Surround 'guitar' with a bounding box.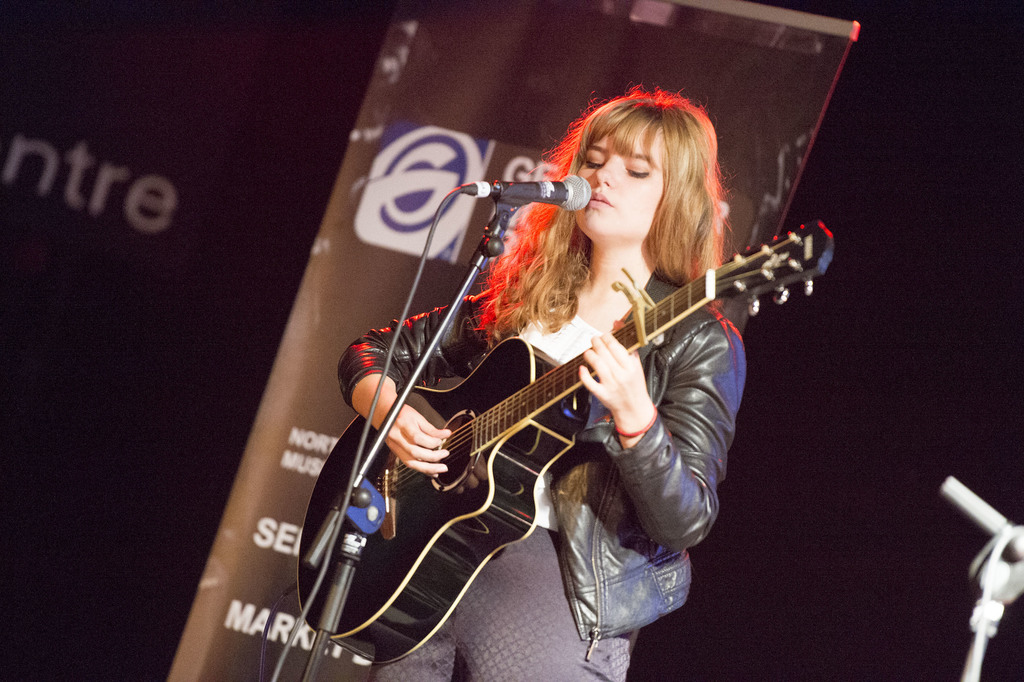
bbox=(297, 221, 757, 644).
